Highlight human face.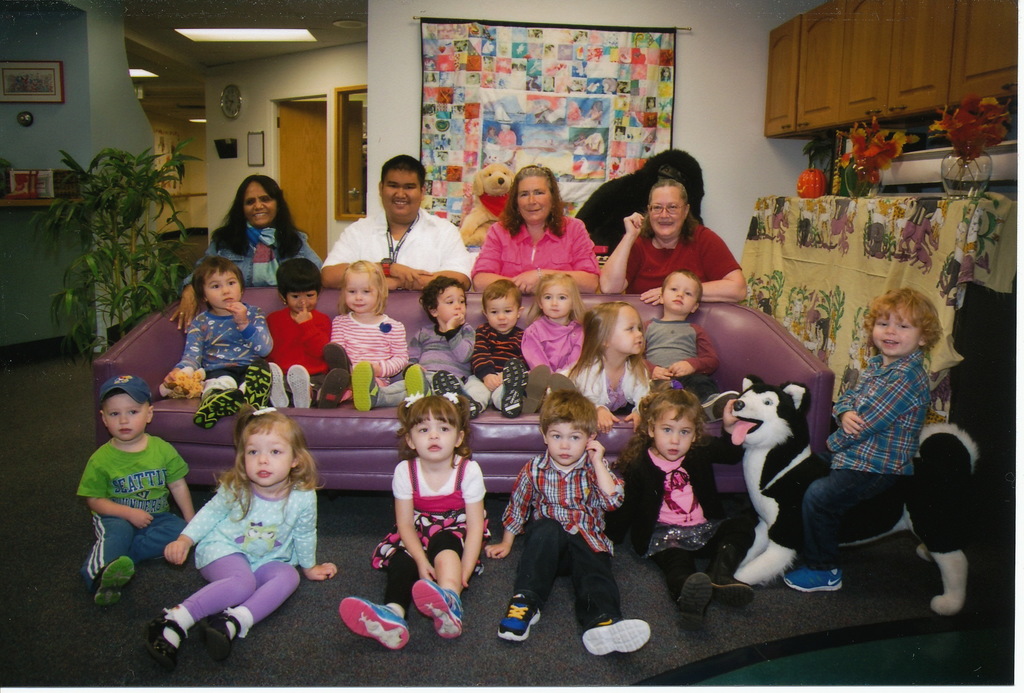
Highlighted region: (517,173,553,220).
